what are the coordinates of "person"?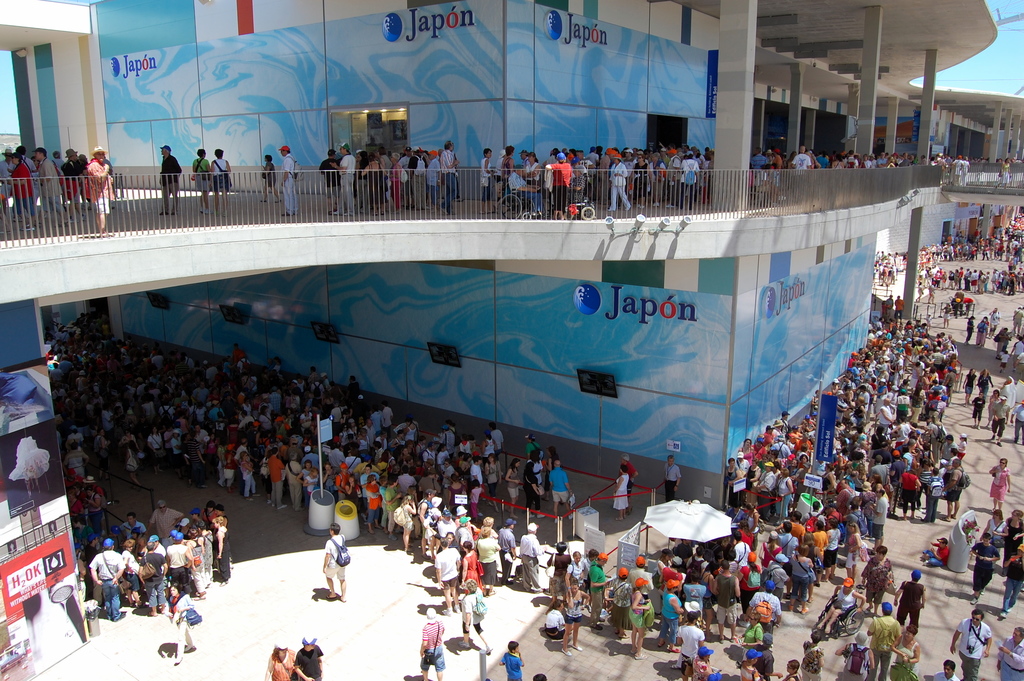
x1=457 y1=580 x2=493 y2=652.
